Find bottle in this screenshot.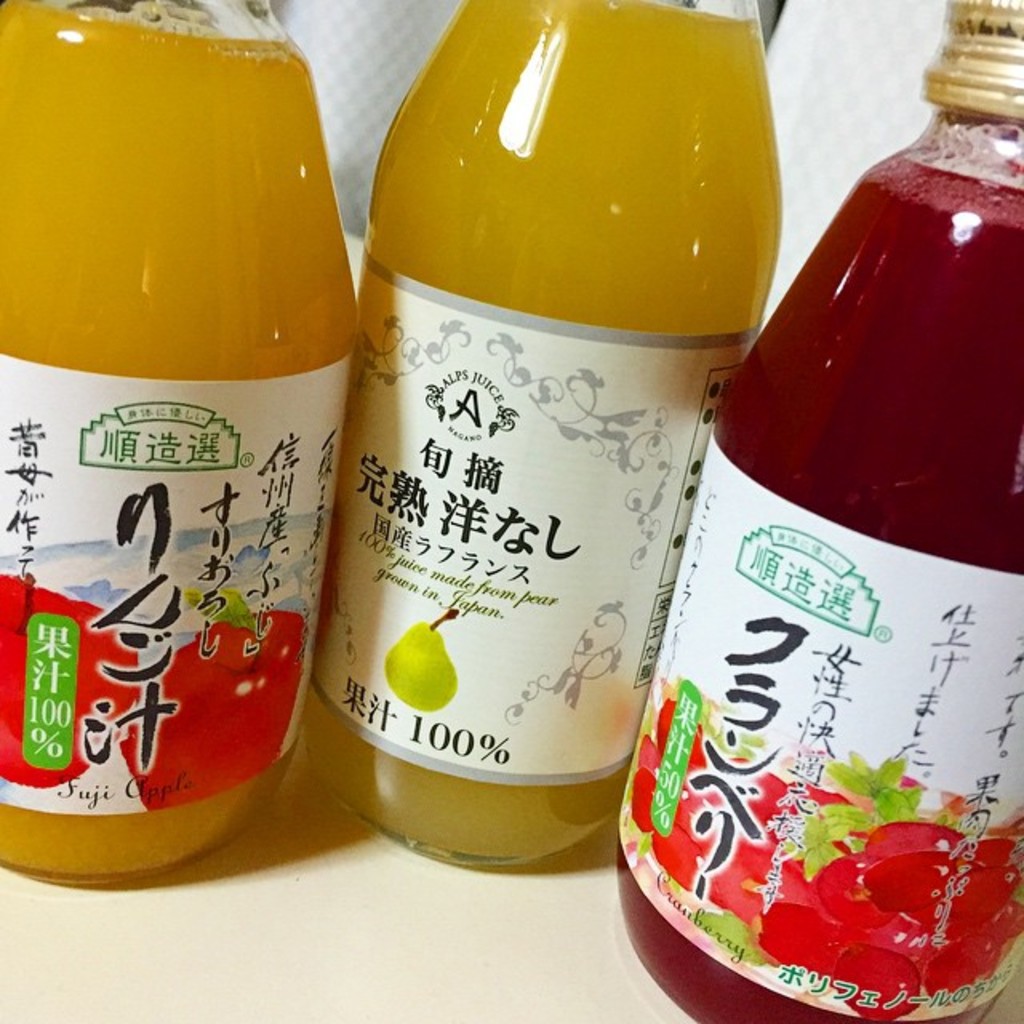
The bounding box for bottle is region(603, 0, 1022, 1018).
